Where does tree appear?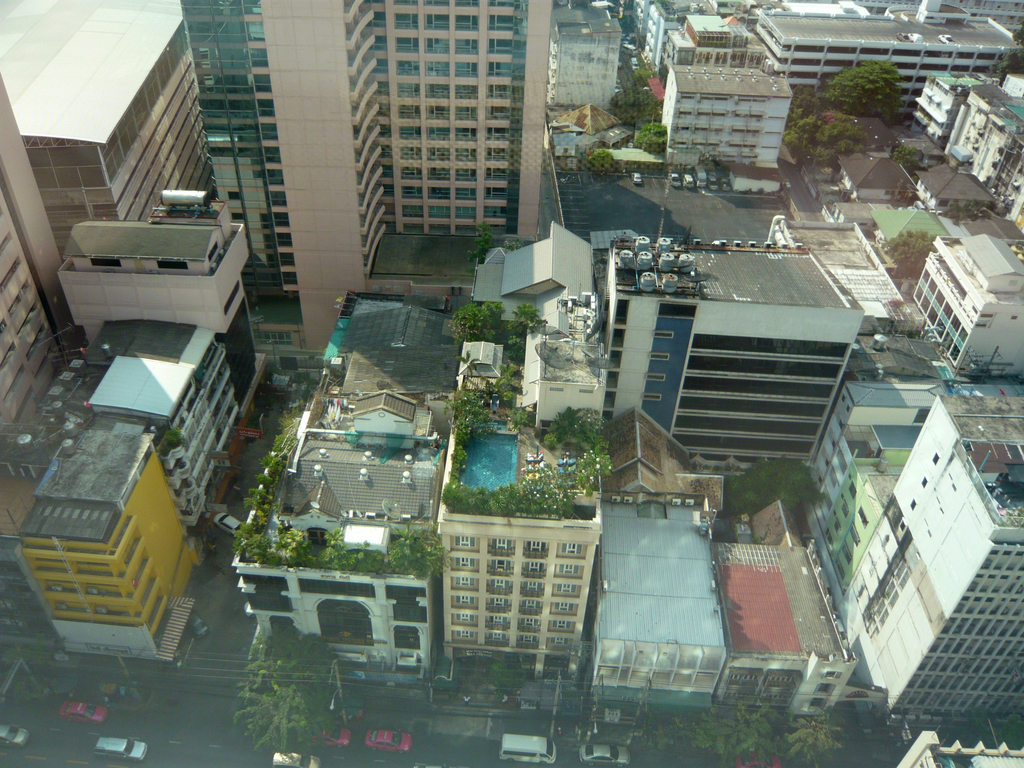
Appears at [left=612, top=68, right=662, bottom=127].
